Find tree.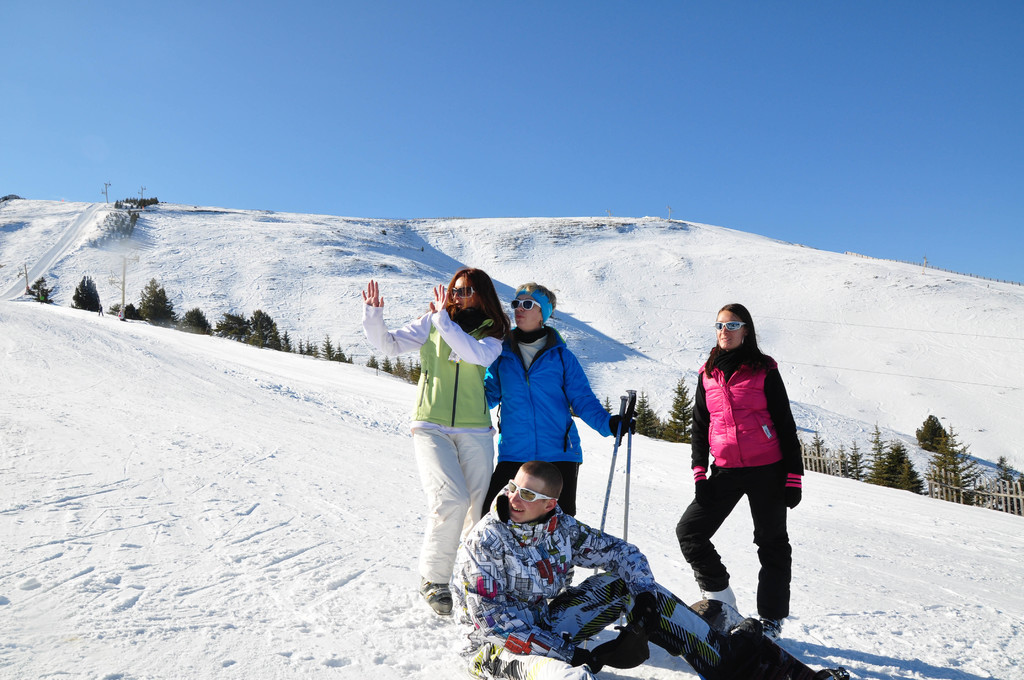
region(991, 452, 1023, 514).
